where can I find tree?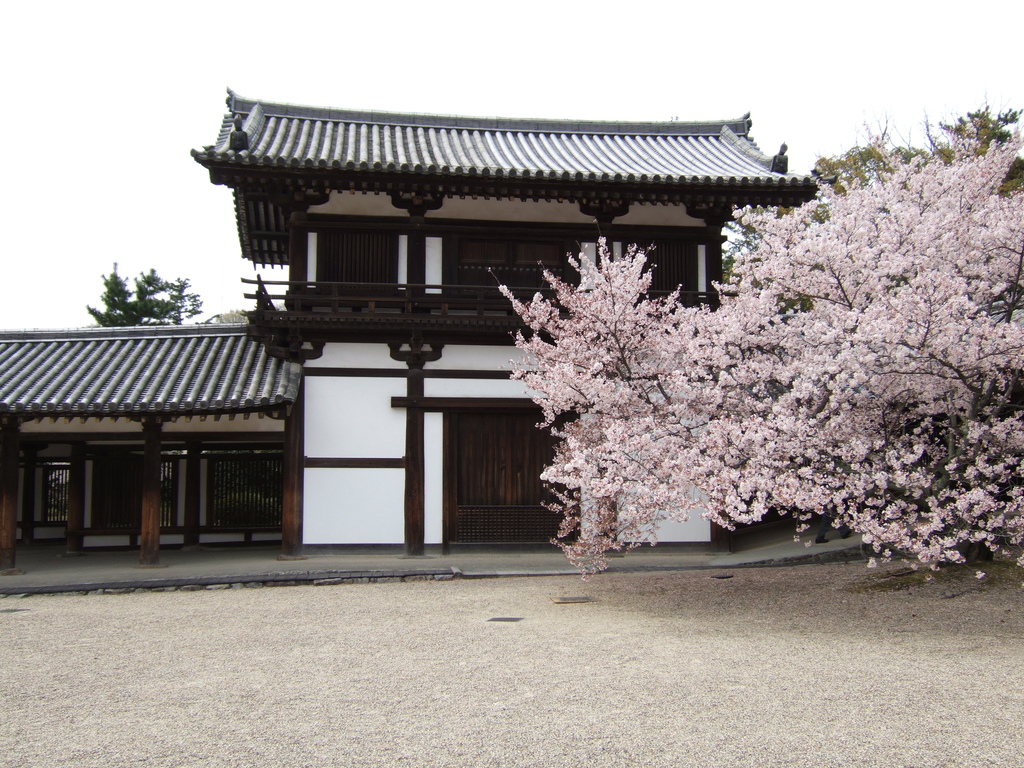
You can find it at left=724, top=95, right=1023, bottom=320.
